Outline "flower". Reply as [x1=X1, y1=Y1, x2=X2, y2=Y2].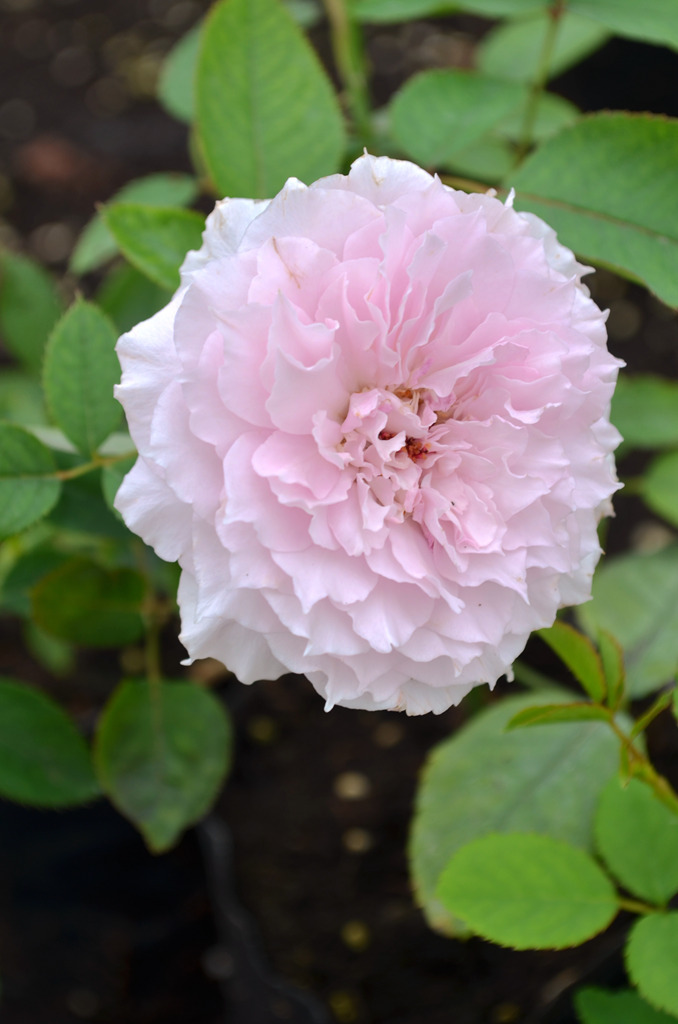
[x1=114, y1=159, x2=611, y2=718].
